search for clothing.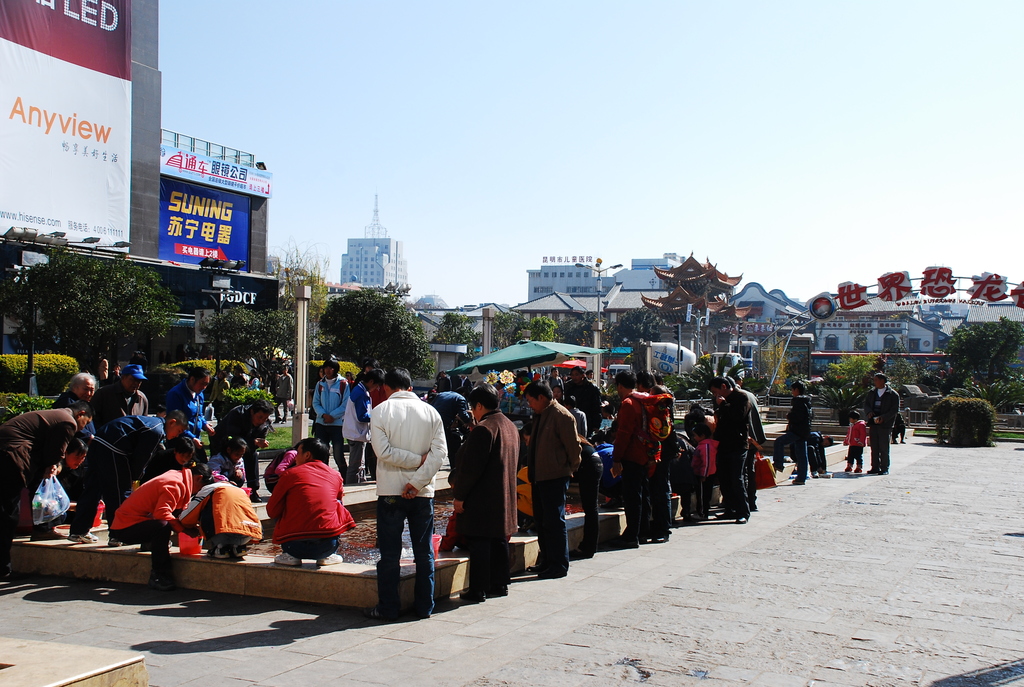
Found at region(740, 401, 754, 493).
